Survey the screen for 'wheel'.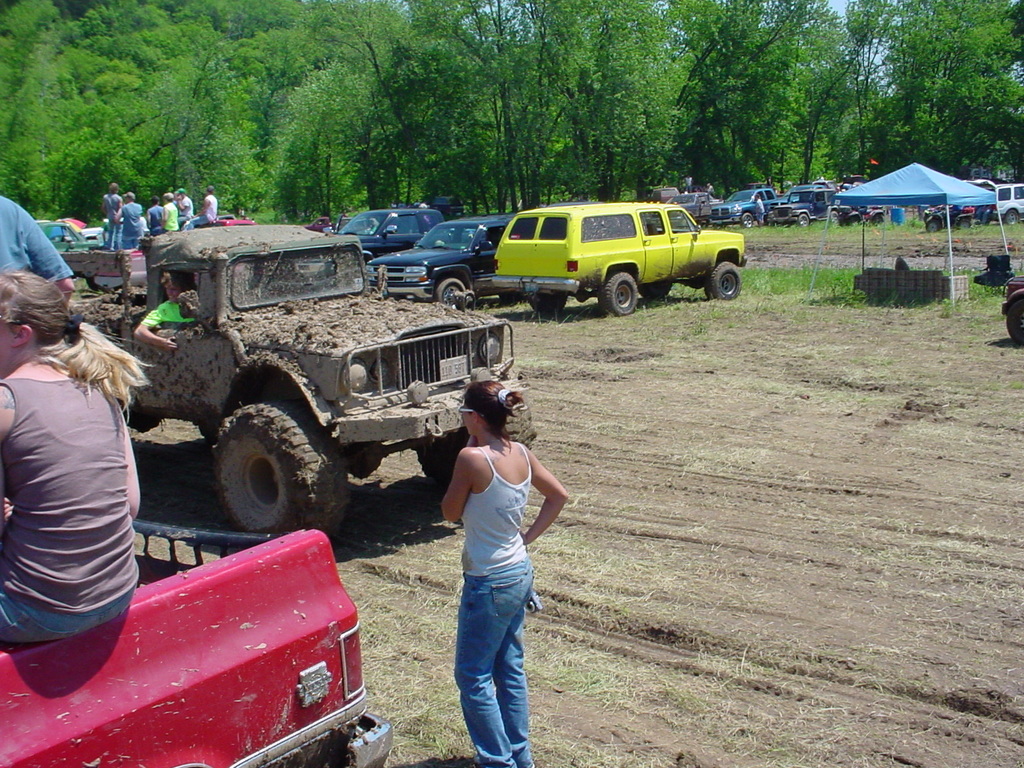
Survey found: x1=436 y1=275 x2=465 y2=309.
